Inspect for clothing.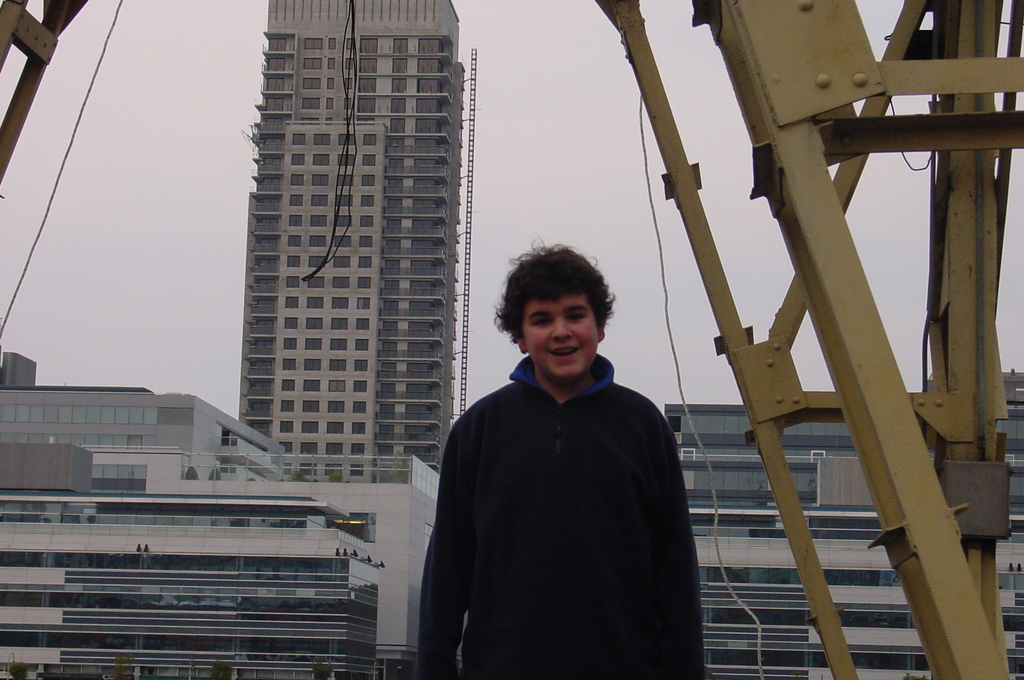
Inspection: <box>426,304,710,679</box>.
